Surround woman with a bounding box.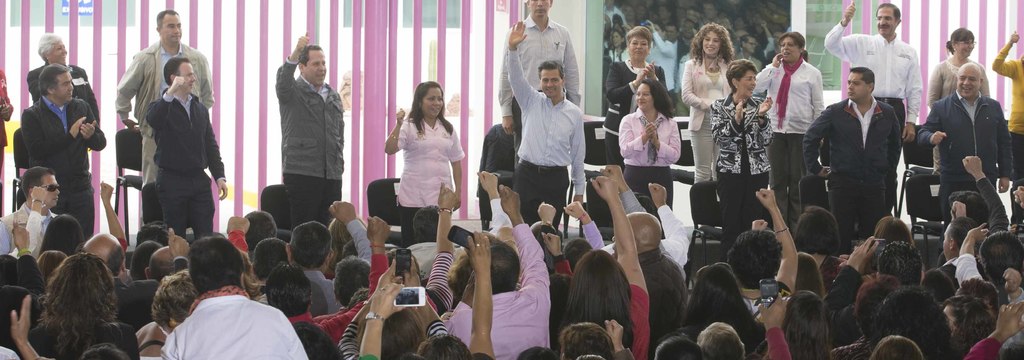
Rect(375, 79, 464, 234).
